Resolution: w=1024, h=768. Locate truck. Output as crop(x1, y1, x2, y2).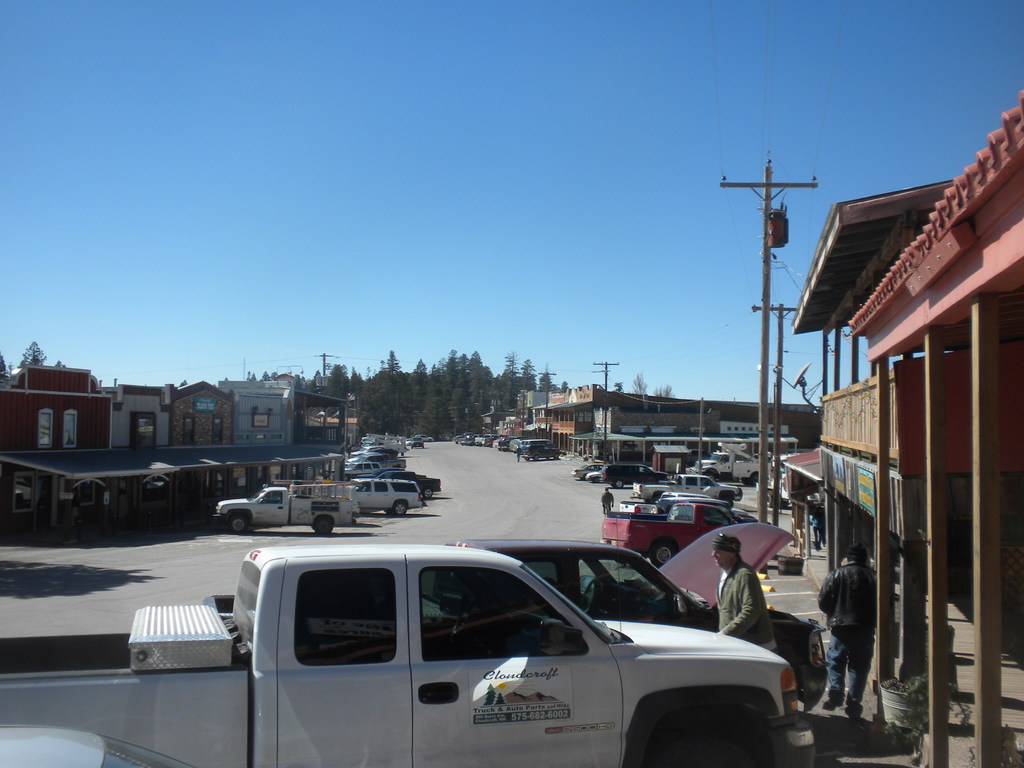
crop(633, 471, 747, 505).
